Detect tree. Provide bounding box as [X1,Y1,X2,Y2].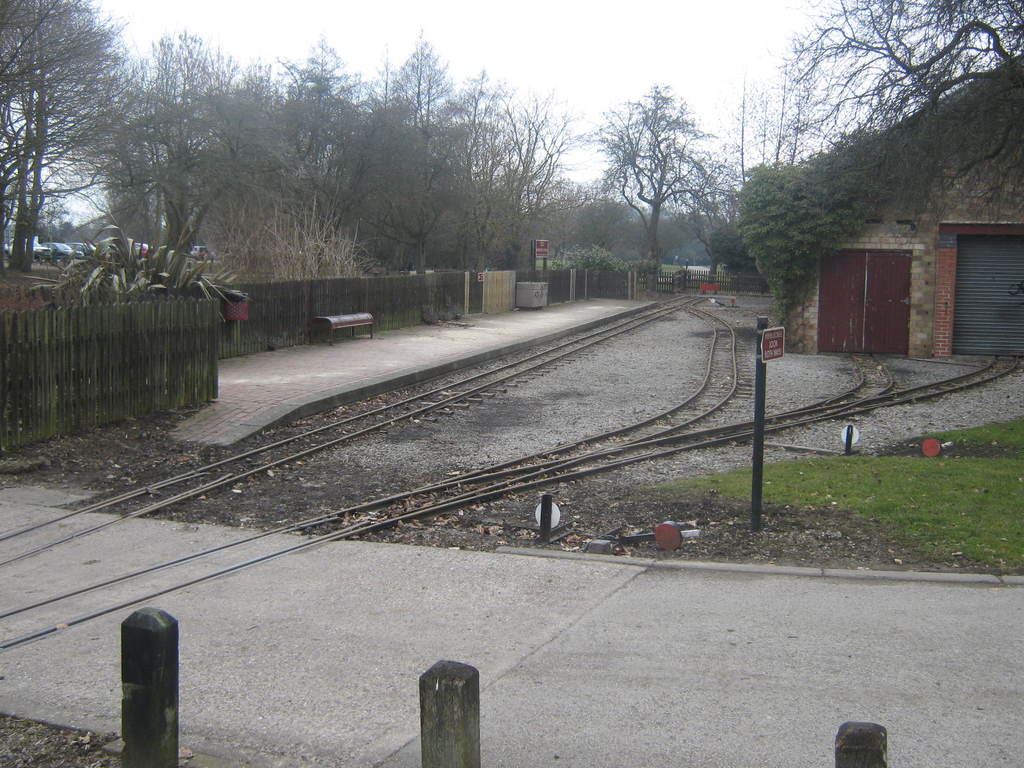
[782,38,833,163].
